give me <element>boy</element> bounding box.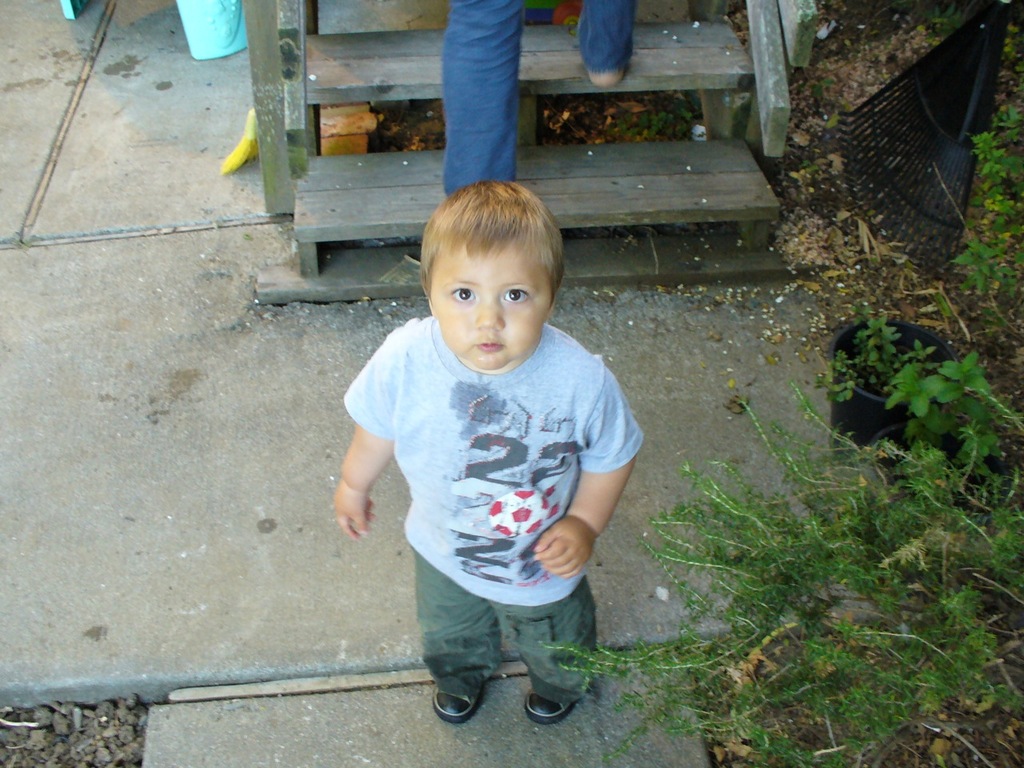
[334,178,646,722].
